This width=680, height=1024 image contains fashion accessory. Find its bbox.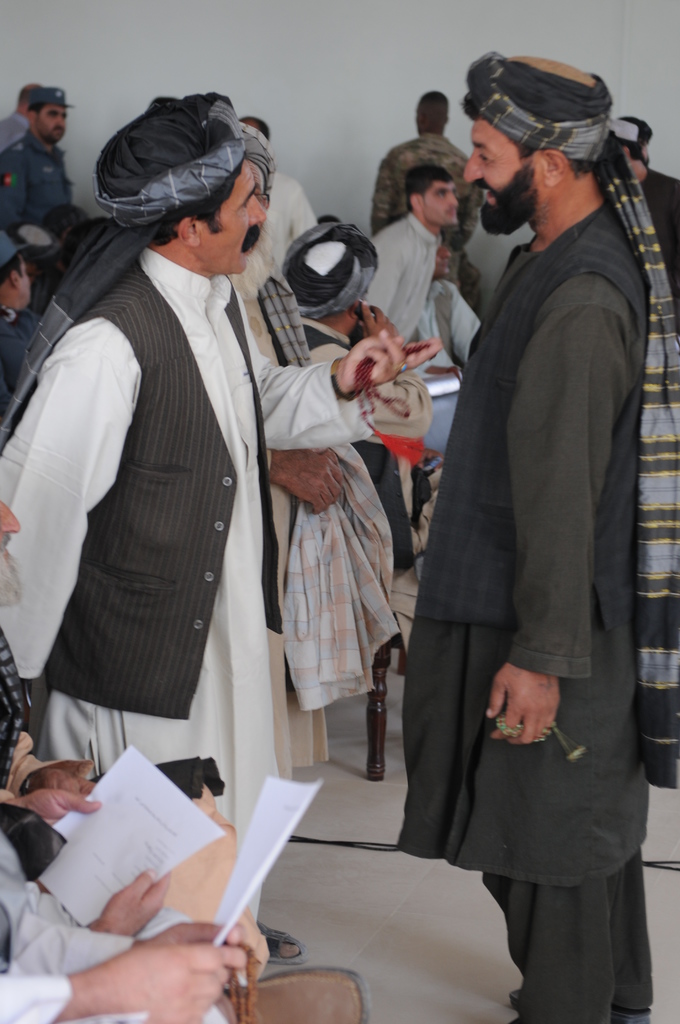
locate(394, 362, 408, 376).
